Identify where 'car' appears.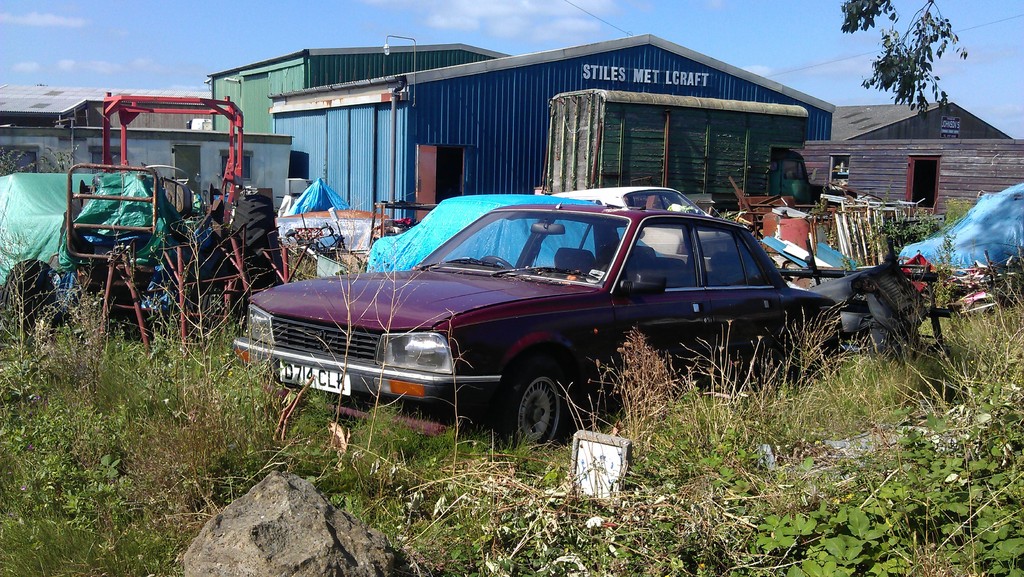
Appears at select_region(890, 183, 1023, 298).
